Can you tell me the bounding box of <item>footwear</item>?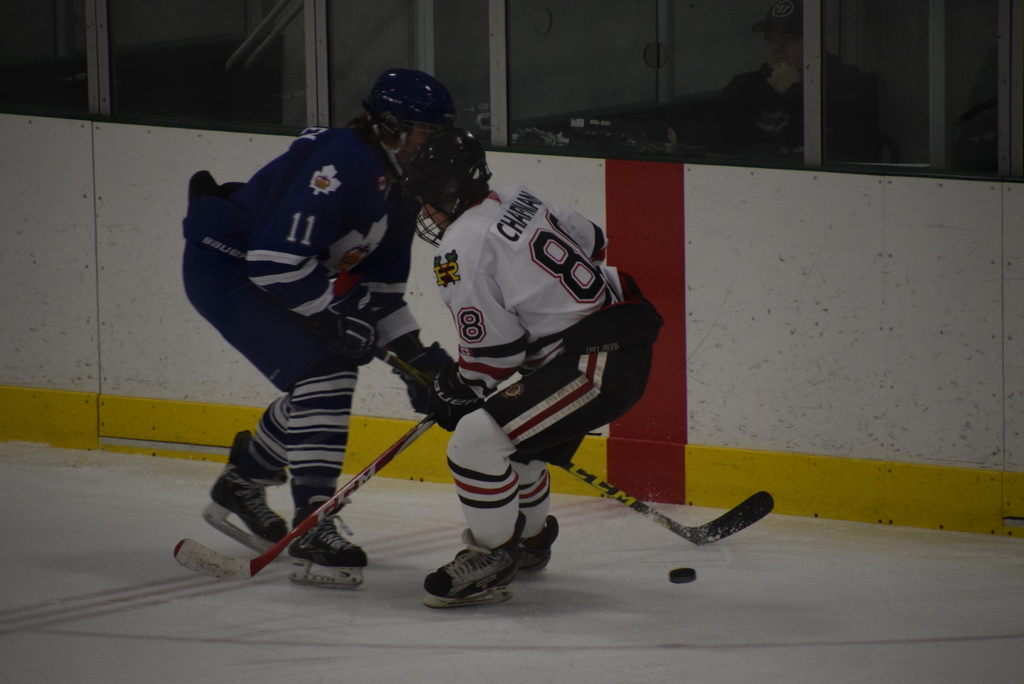
locate(289, 486, 369, 570).
